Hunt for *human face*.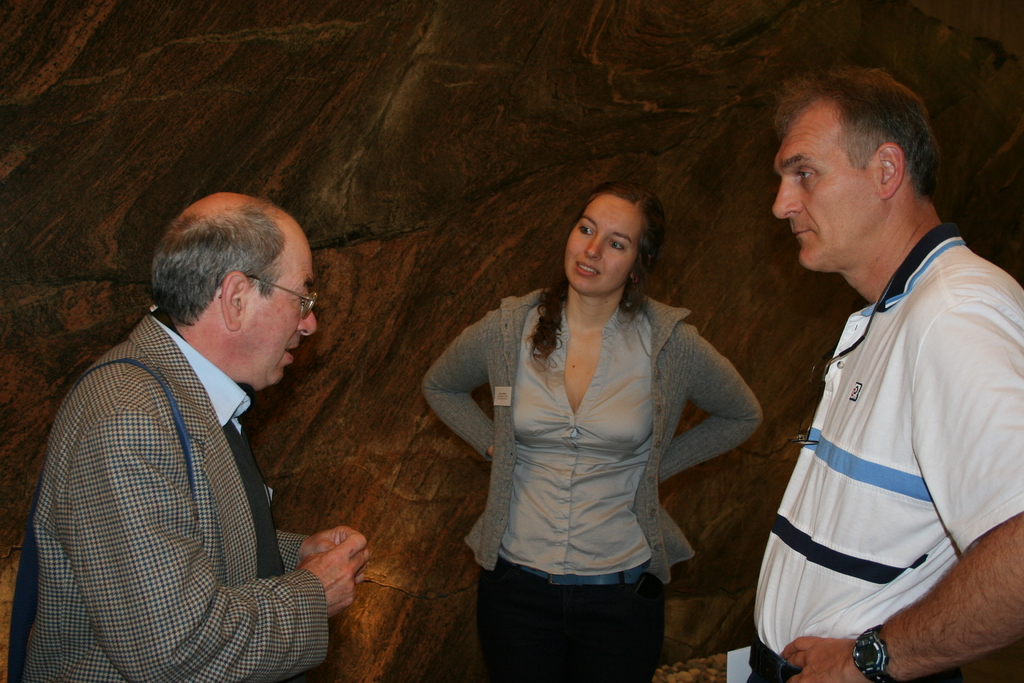
Hunted down at box(558, 194, 646, 293).
